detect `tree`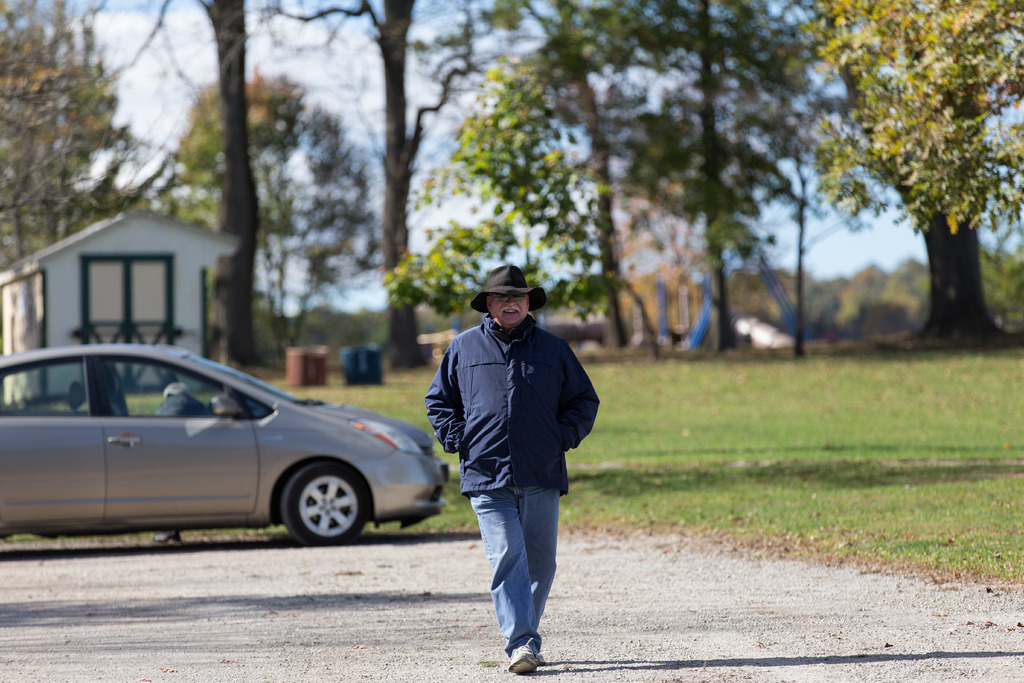
box(800, 0, 1023, 339)
